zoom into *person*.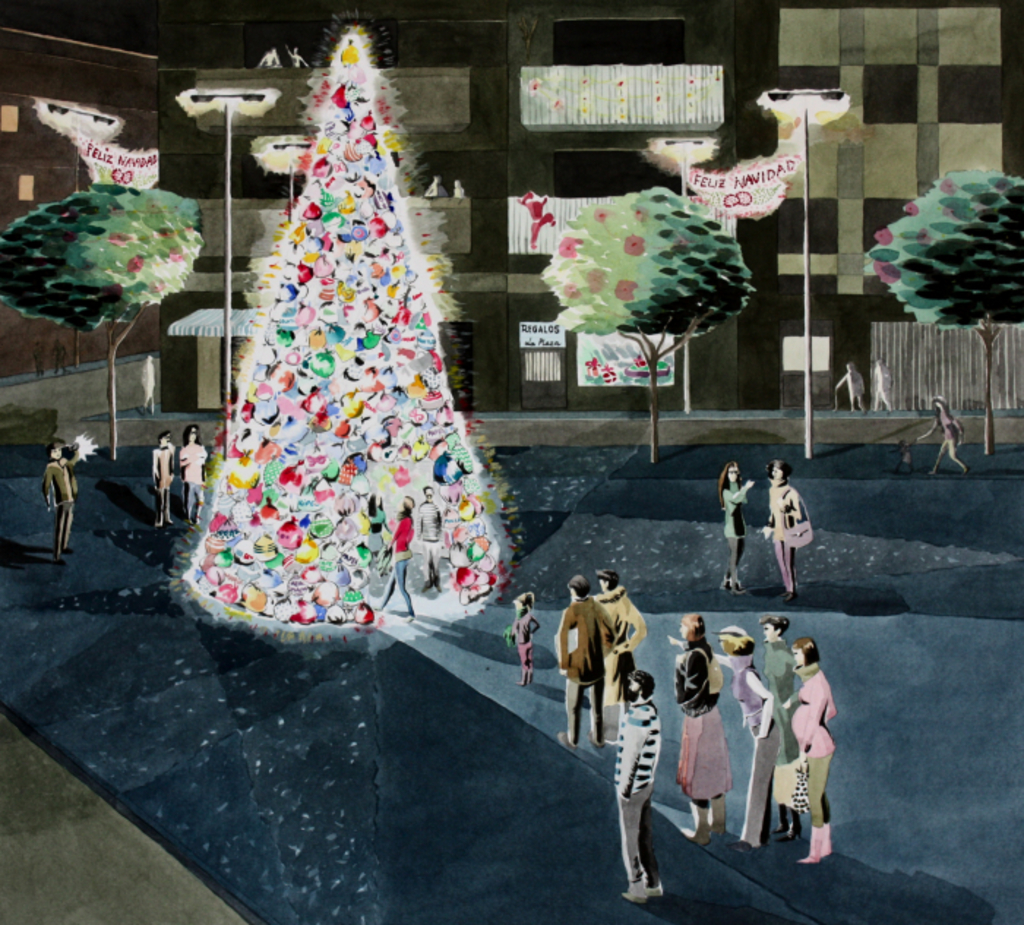
Zoom target: select_region(714, 460, 749, 597).
